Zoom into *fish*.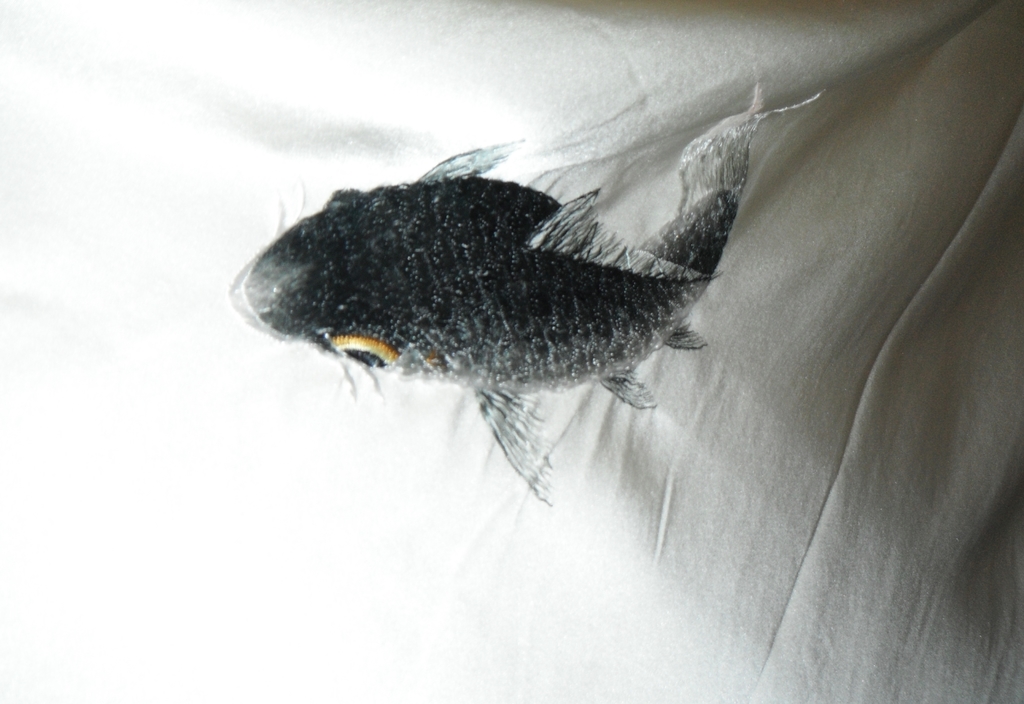
Zoom target: pyautogui.locateOnScreen(228, 91, 827, 506).
